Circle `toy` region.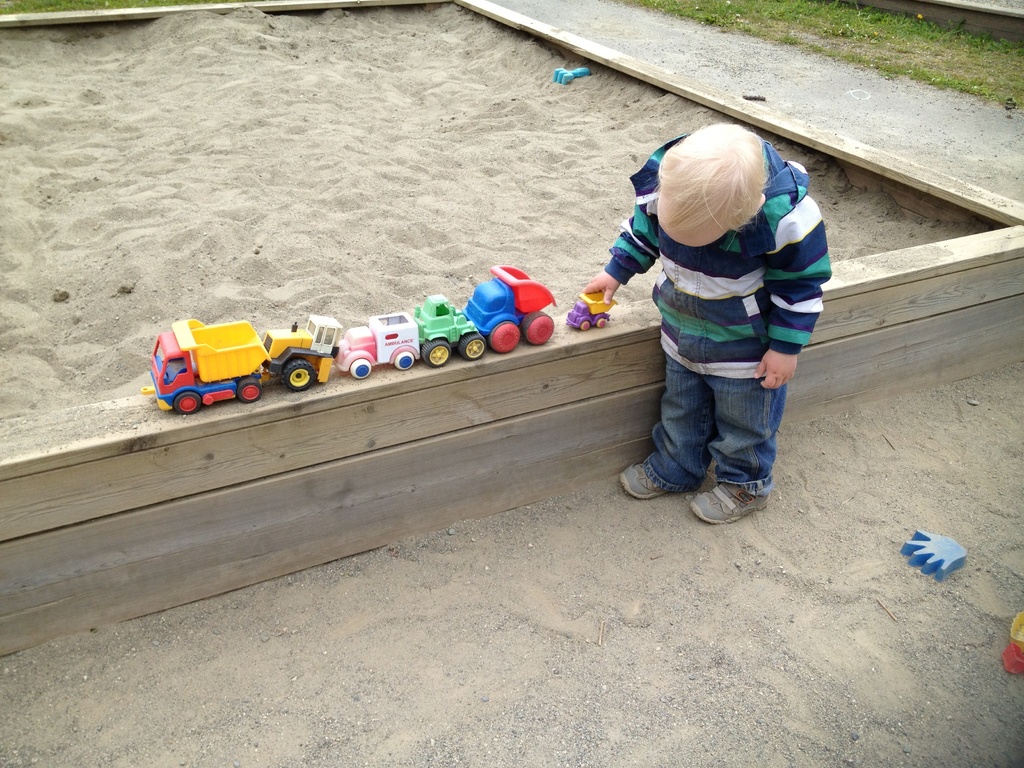
Region: <bbox>134, 315, 274, 415</bbox>.
